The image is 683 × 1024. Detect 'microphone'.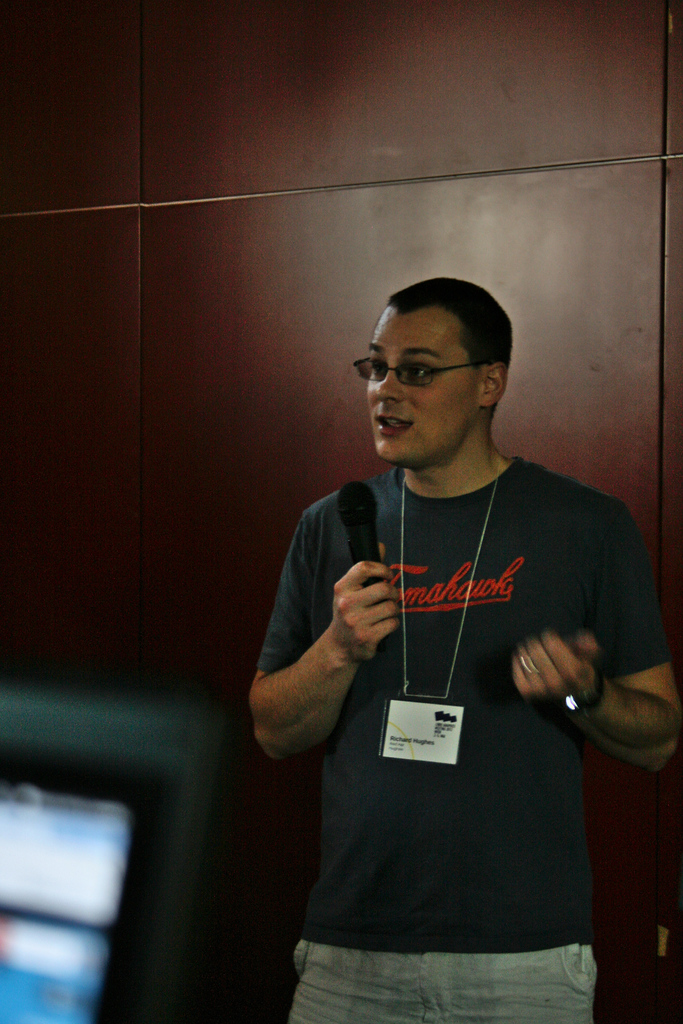
Detection: box=[333, 480, 387, 589].
